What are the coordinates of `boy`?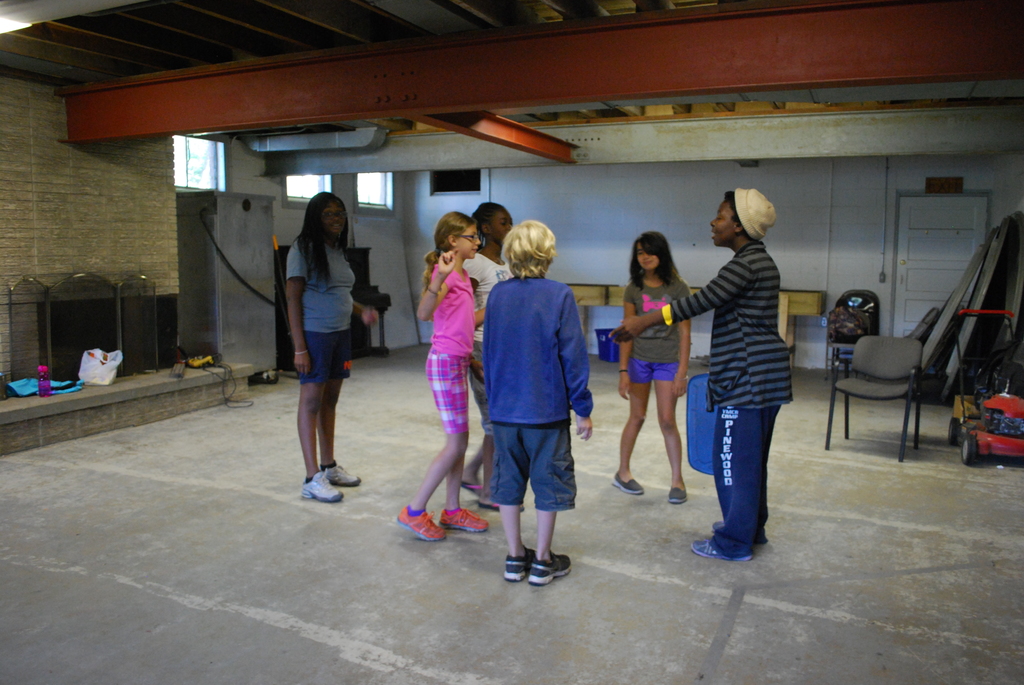
<box>480,215,595,583</box>.
